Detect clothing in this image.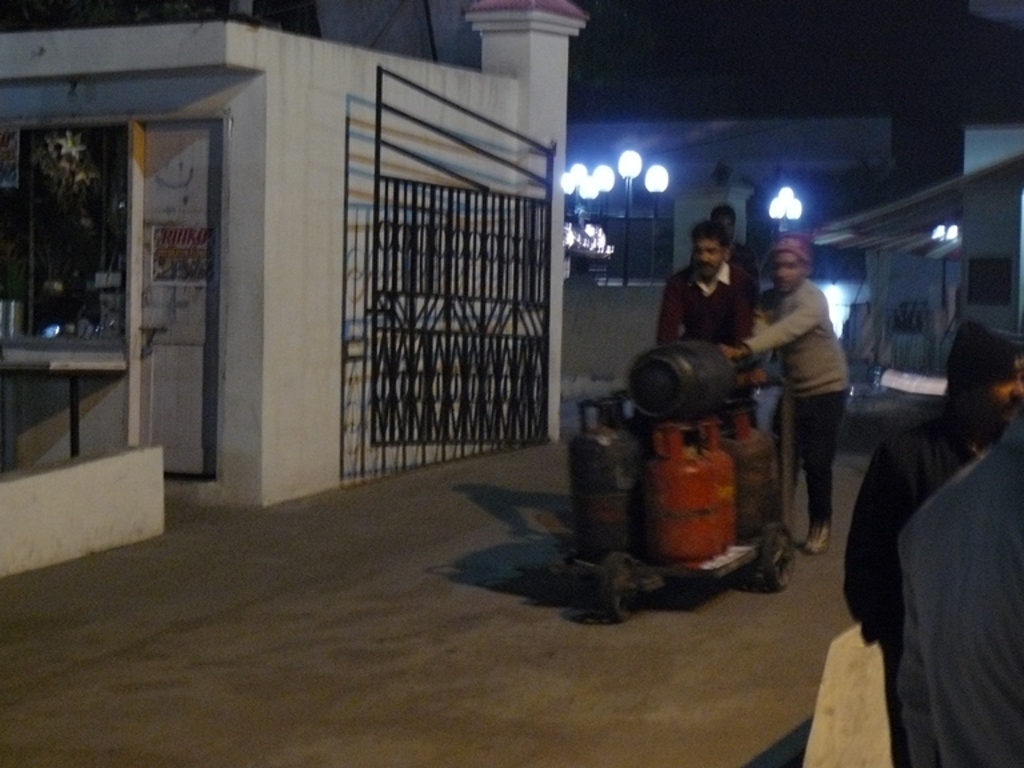
Detection: left=908, top=427, right=1021, bottom=767.
